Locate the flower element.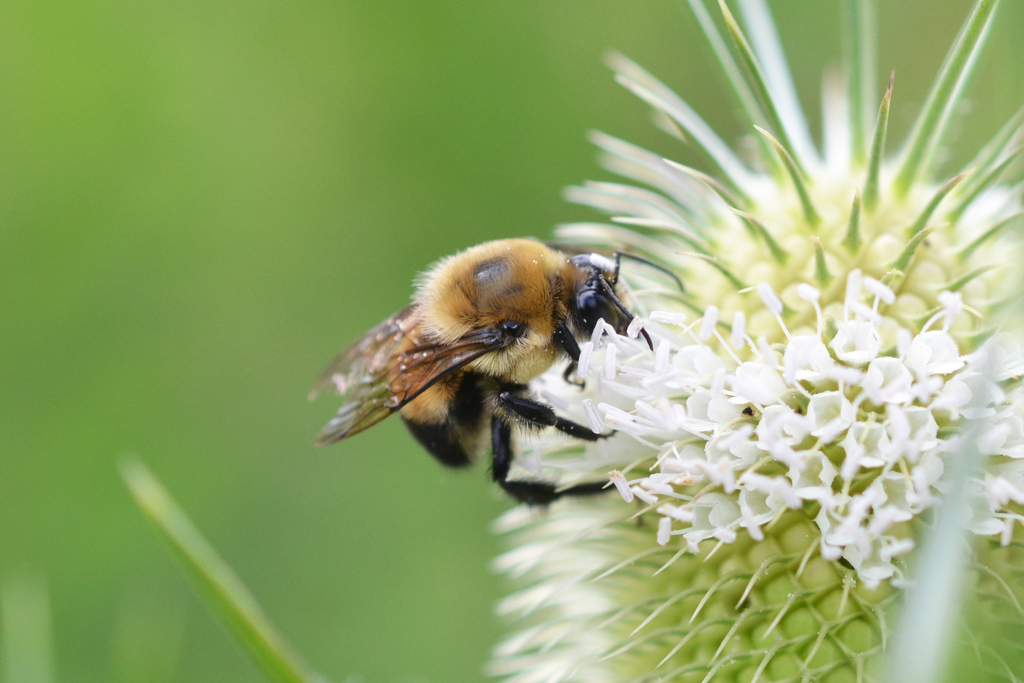
Element bbox: <box>488,40,1004,651</box>.
